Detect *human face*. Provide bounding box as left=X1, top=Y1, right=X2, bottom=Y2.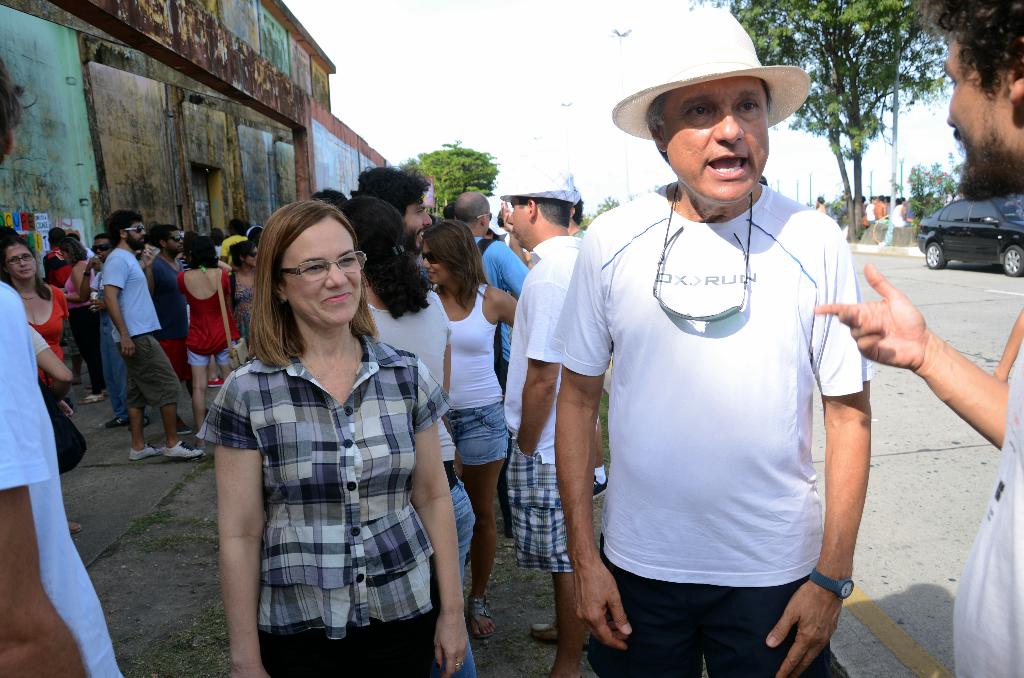
left=282, top=214, right=364, bottom=331.
